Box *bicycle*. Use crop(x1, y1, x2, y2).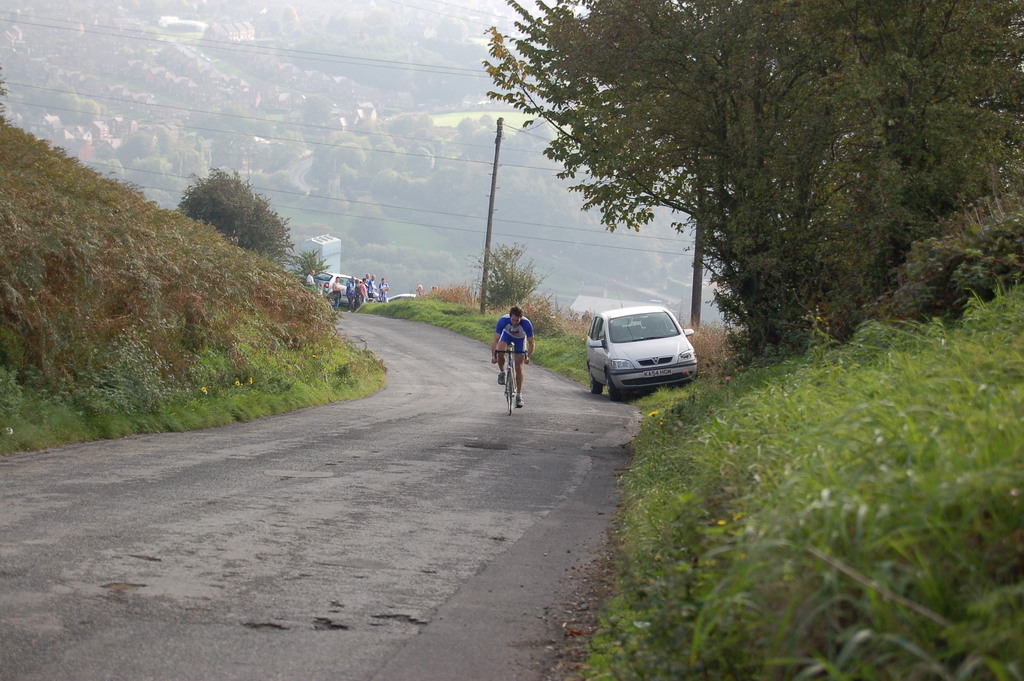
crop(481, 341, 540, 410).
